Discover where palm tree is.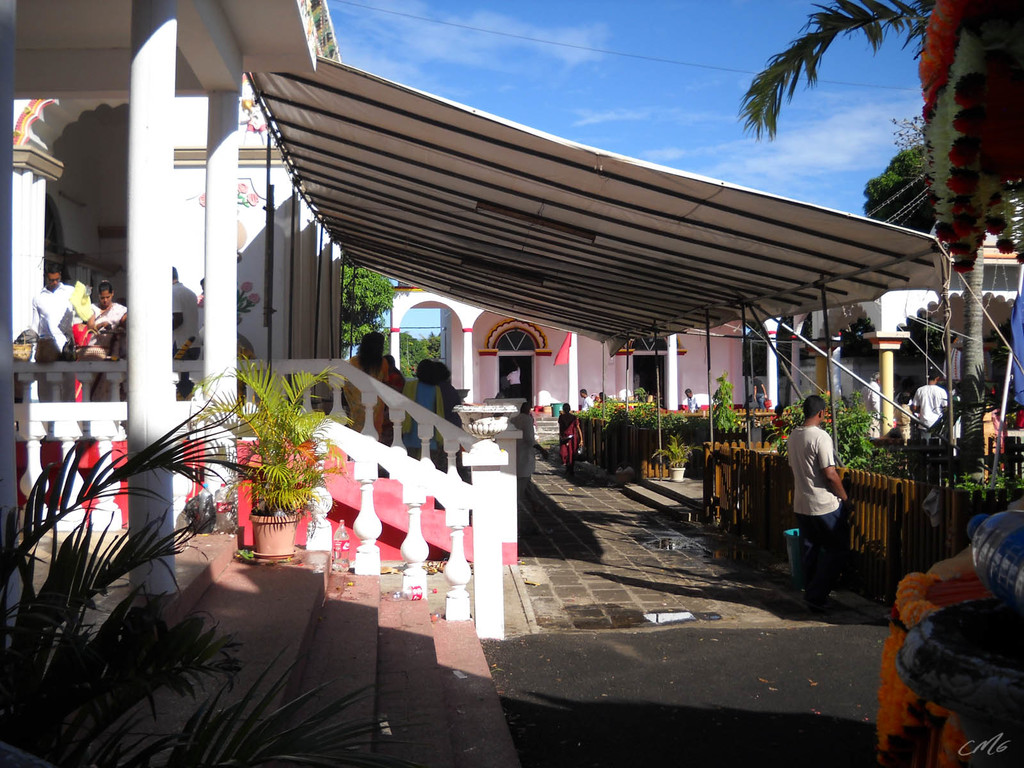
Discovered at x1=937 y1=45 x2=1023 y2=255.
